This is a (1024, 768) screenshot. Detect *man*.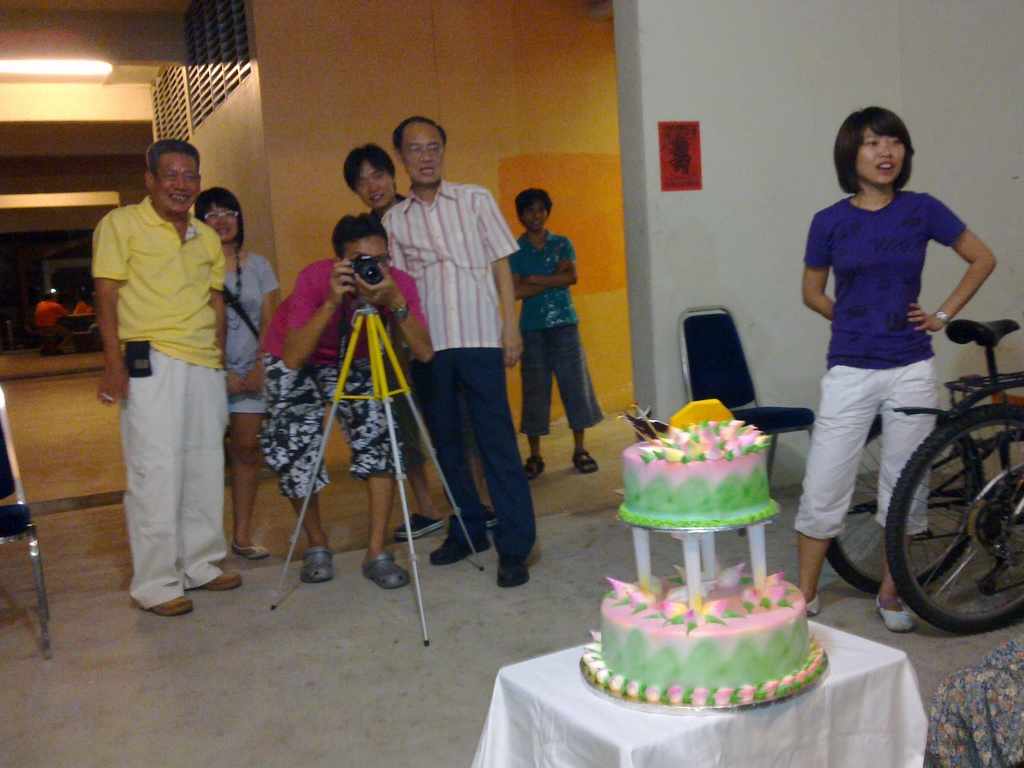
<bbox>339, 143, 499, 541</bbox>.
